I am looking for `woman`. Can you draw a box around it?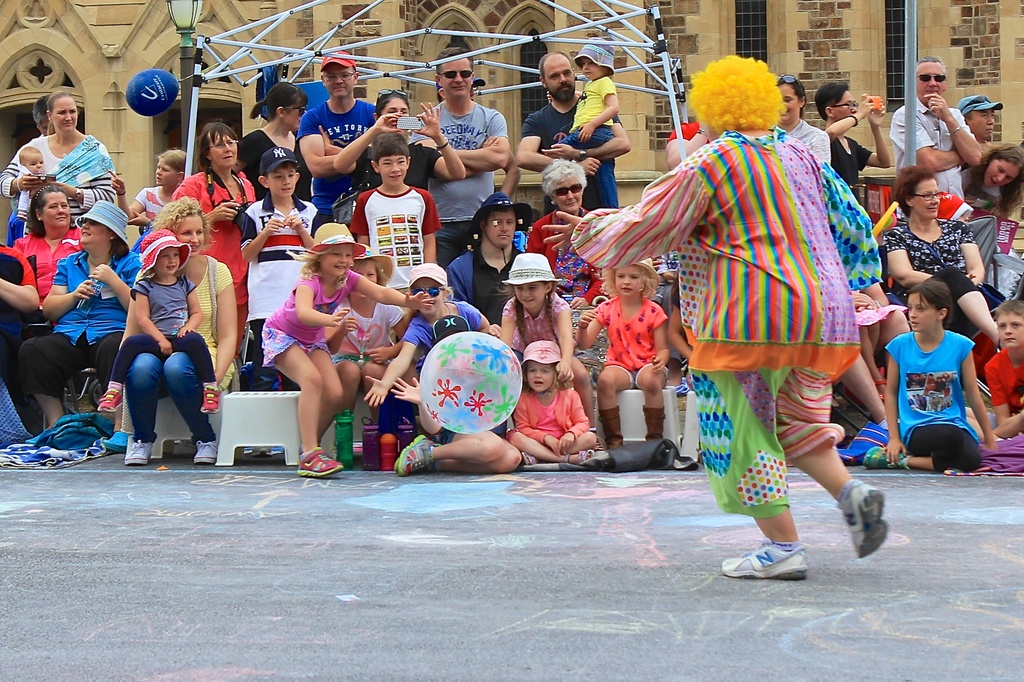
Sure, the bounding box is BBox(883, 171, 998, 345).
